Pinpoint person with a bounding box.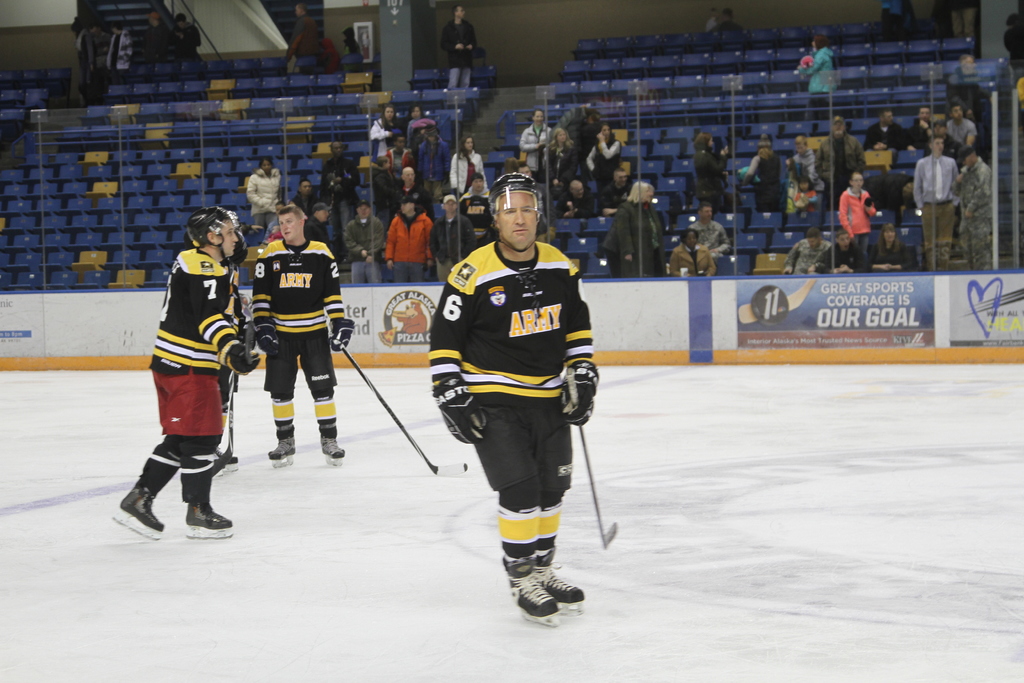
685 197 737 256.
